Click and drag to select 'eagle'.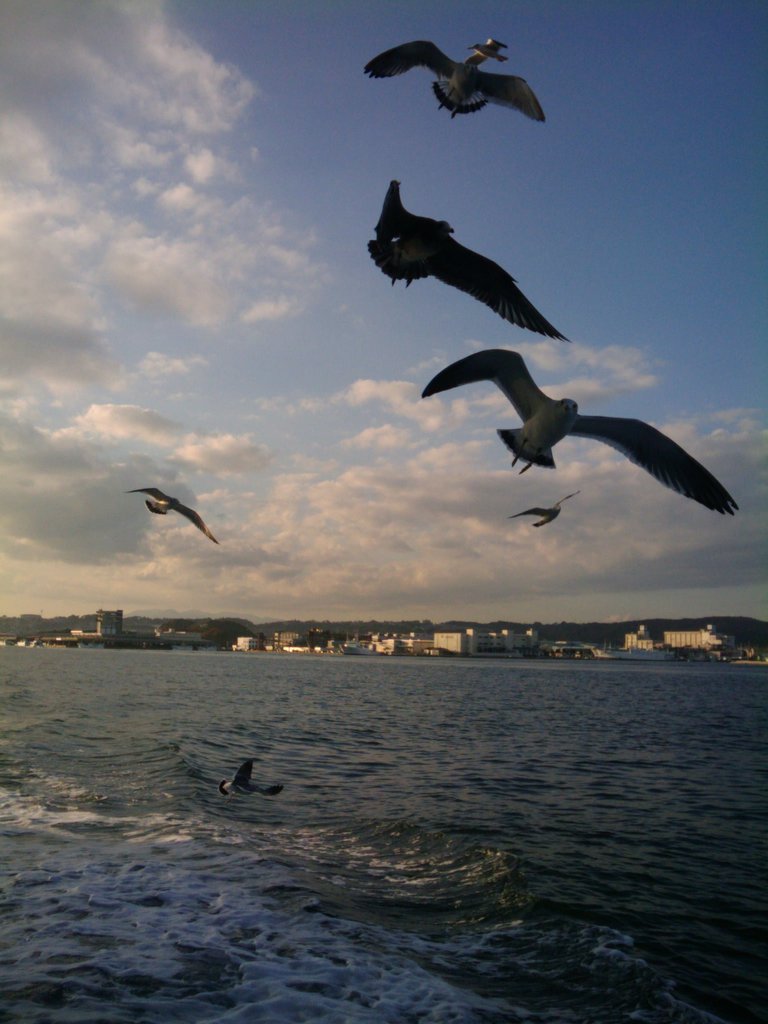
Selection: bbox(364, 38, 556, 127).
